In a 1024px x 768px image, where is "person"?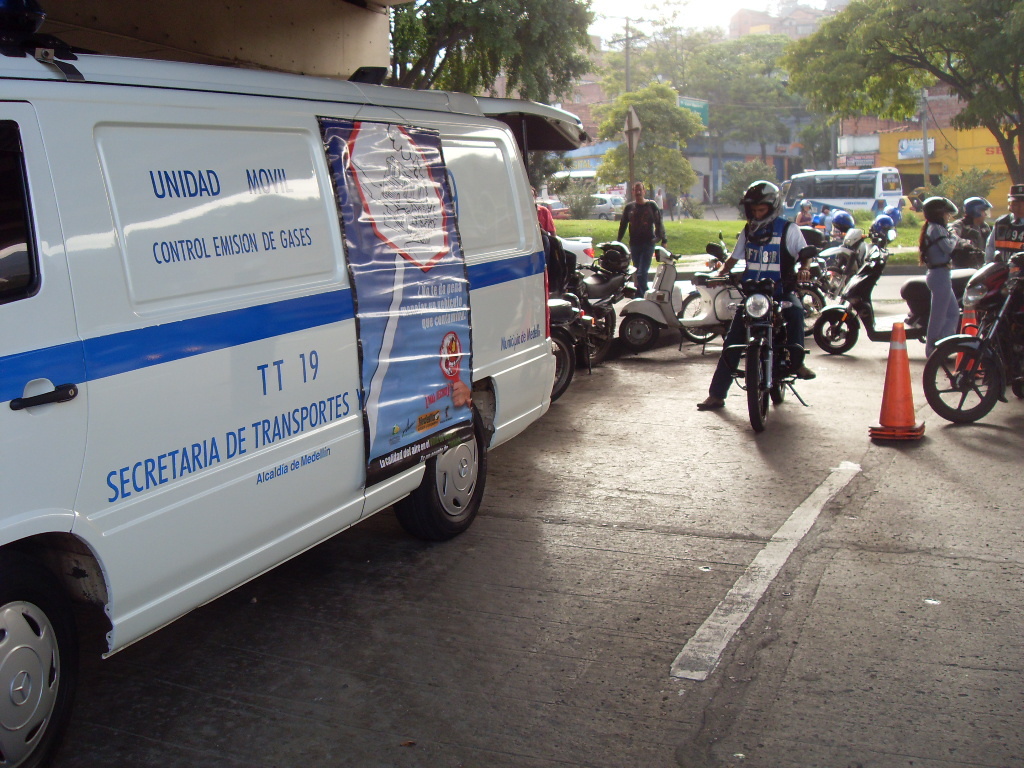
left=819, top=207, right=849, bottom=238.
